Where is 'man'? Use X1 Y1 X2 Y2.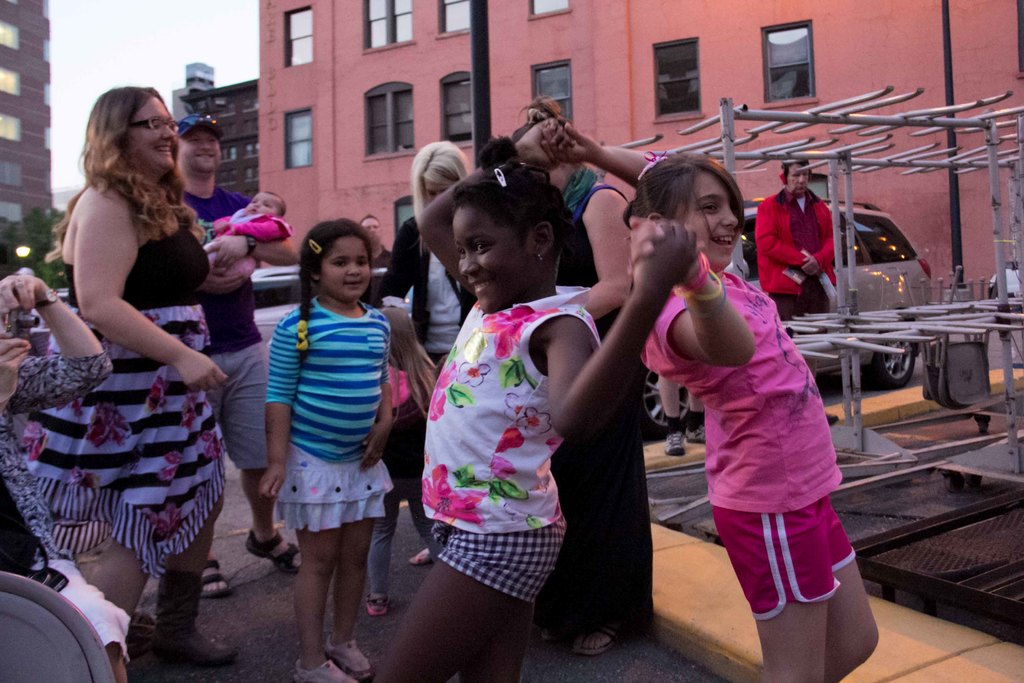
669 204 874 666.
